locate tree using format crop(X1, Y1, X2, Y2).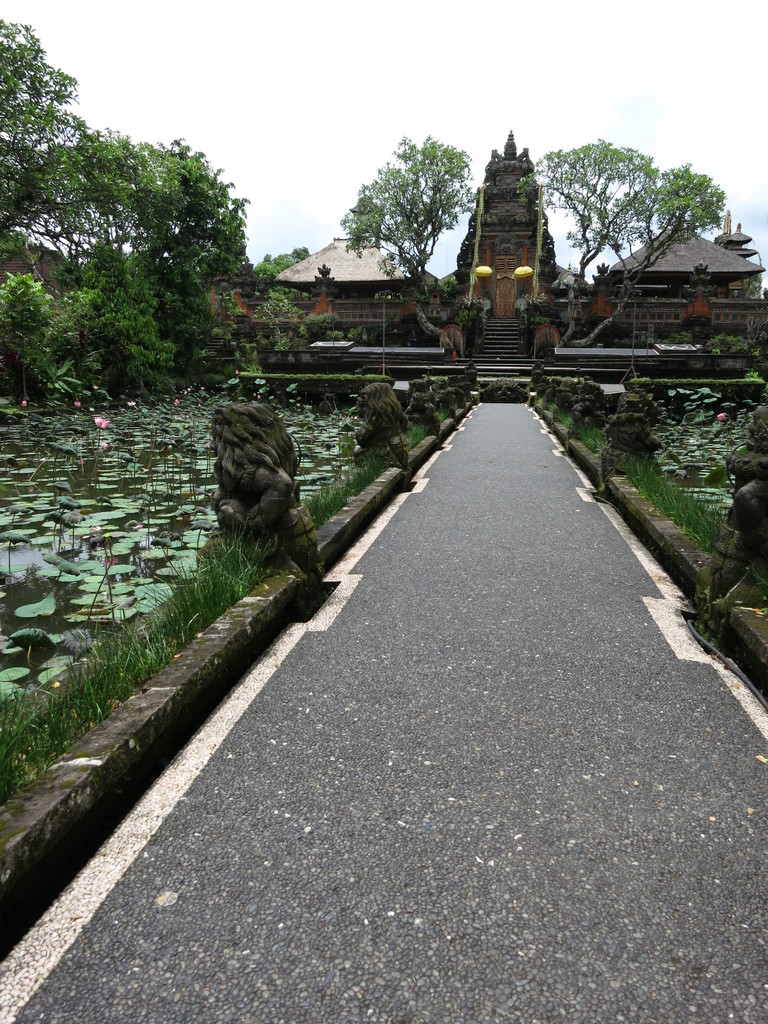
crop(0, 22, 316, 416).
